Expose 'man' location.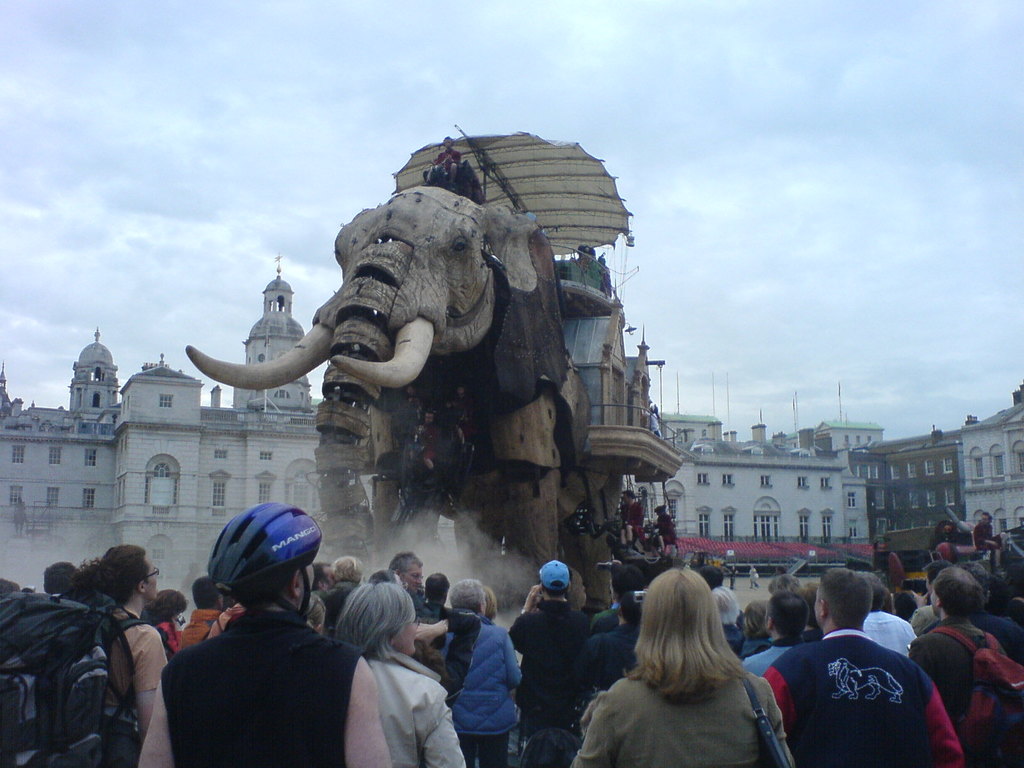
Exposed at bbox(908, 565, 994, 767).
